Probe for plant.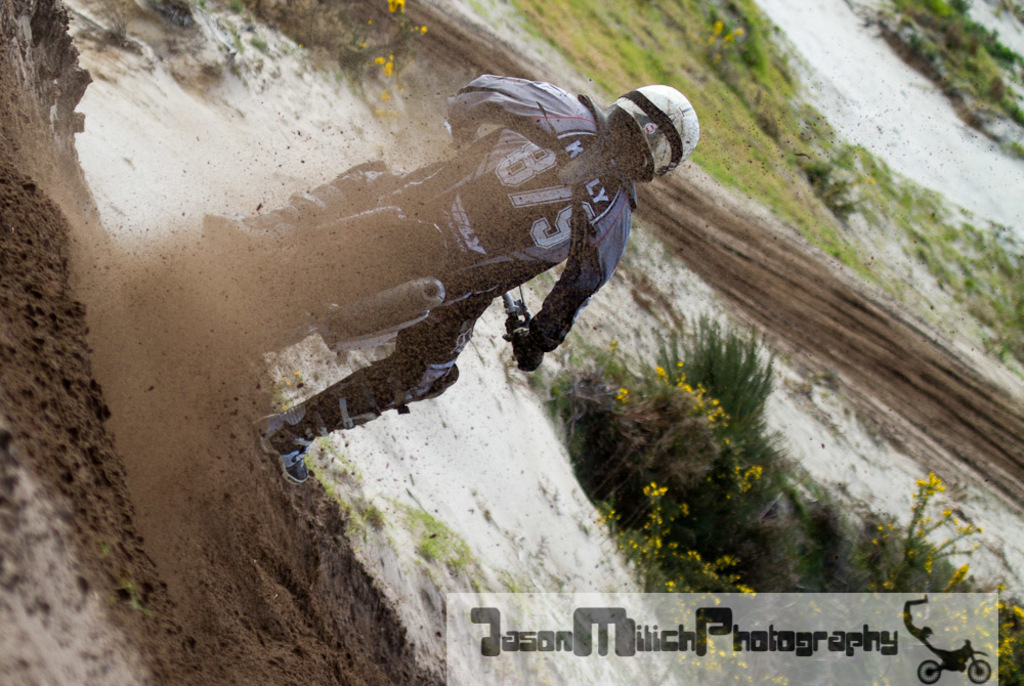
Probe result: 649:300:809:519.
